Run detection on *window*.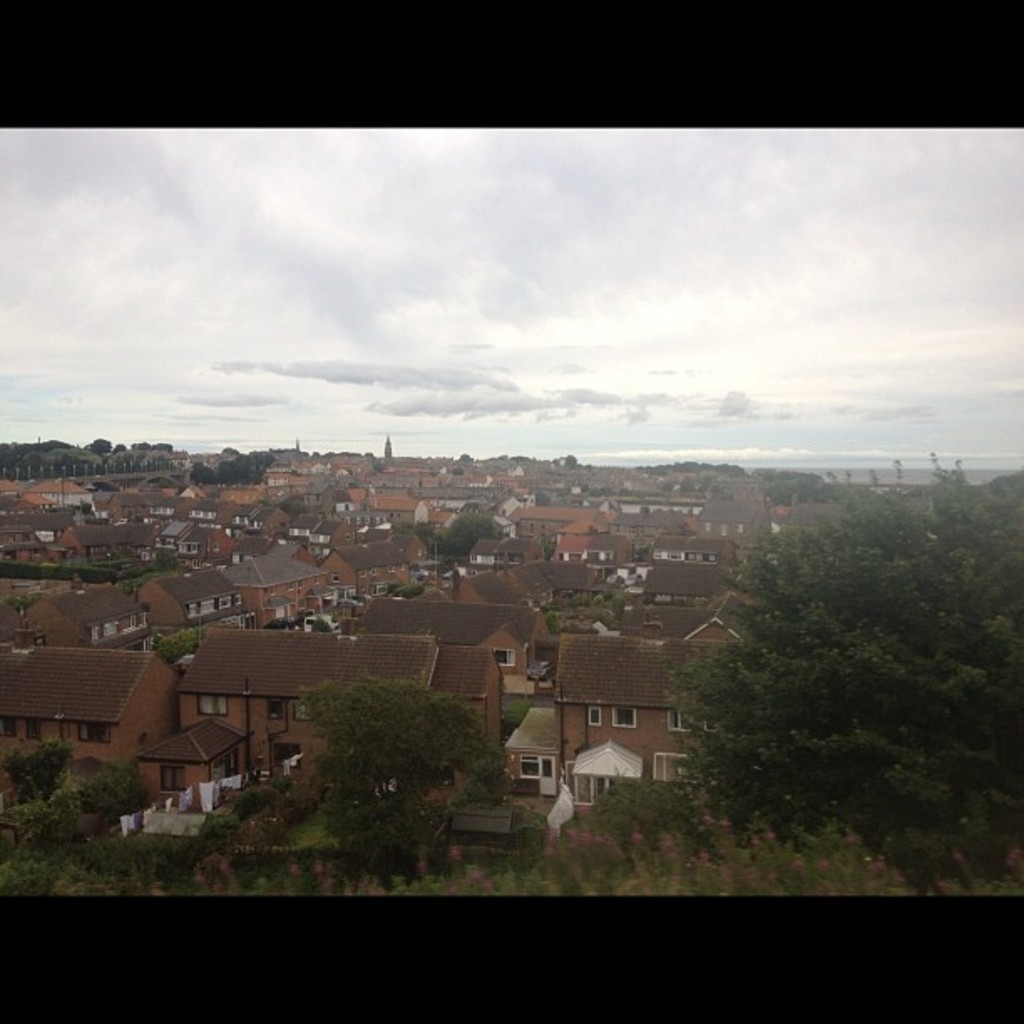
Result: 273 745 300 768.
